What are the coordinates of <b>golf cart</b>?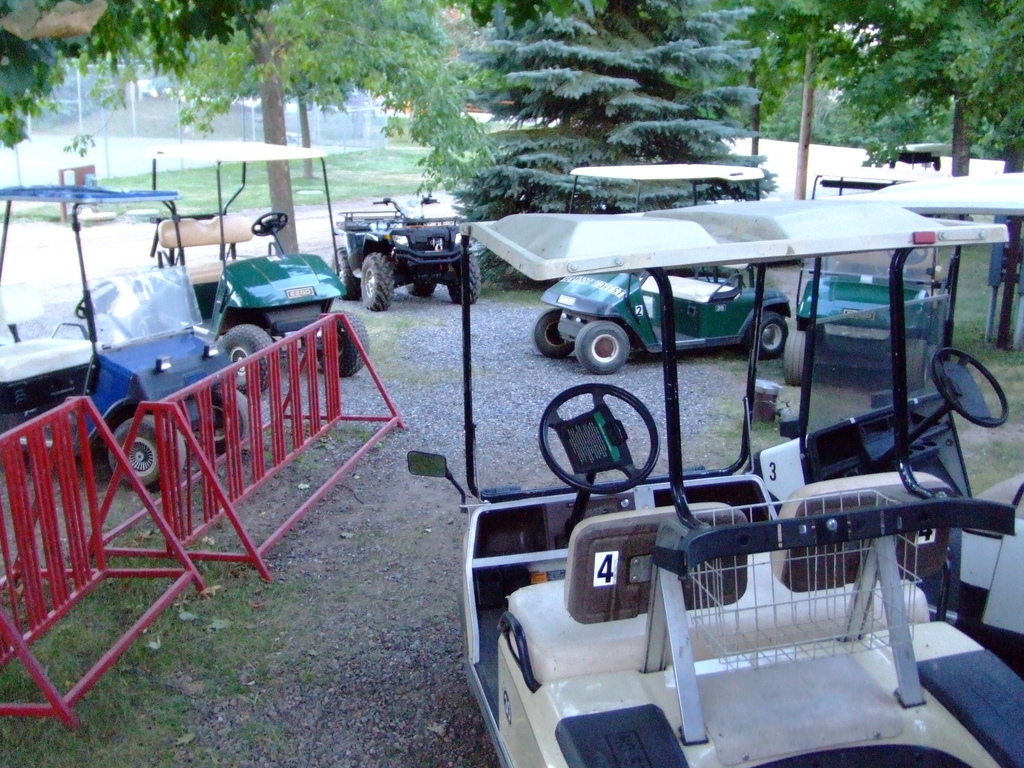
{"x1": 0, "y1": 182, "x2": 255, "y2": 493}.
